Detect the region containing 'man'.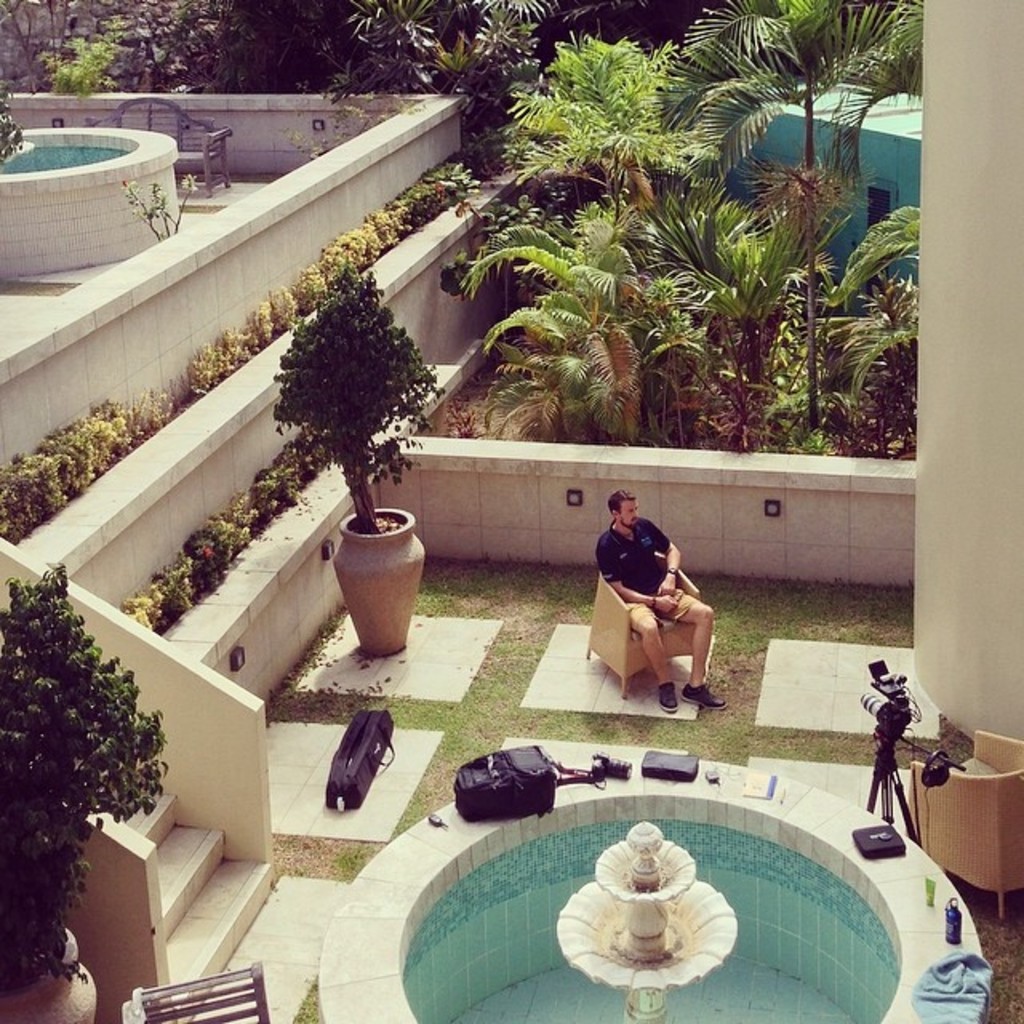
[594, 490, 734, 720].
